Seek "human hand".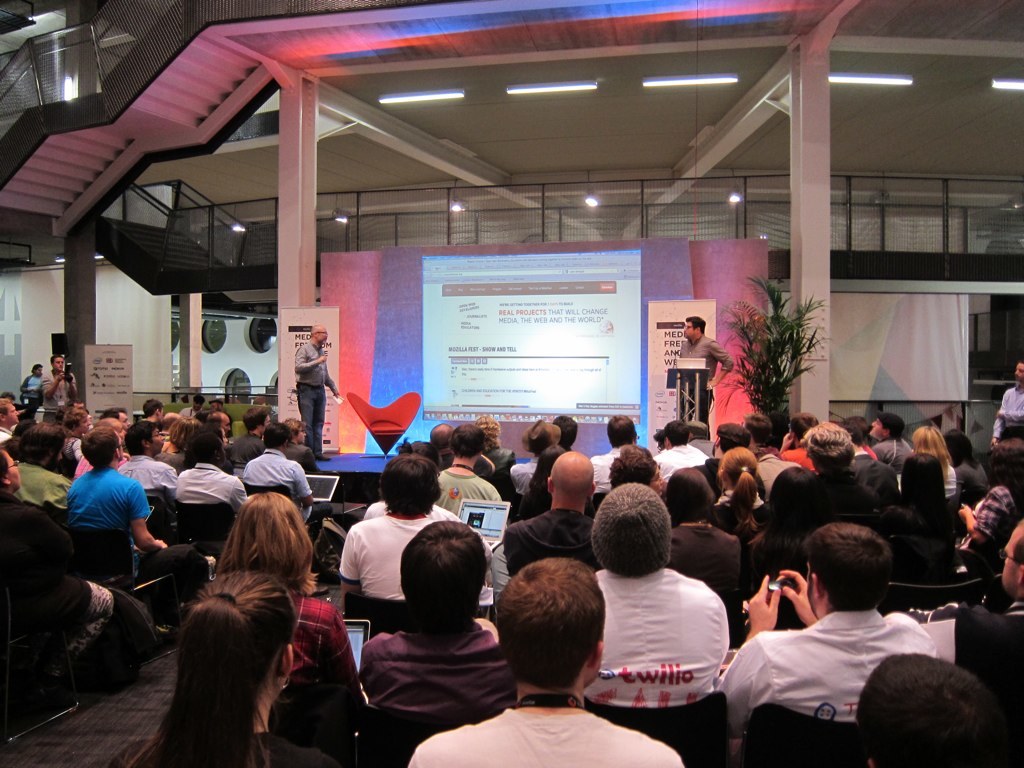
BBox(316, 349, 330, 361).
